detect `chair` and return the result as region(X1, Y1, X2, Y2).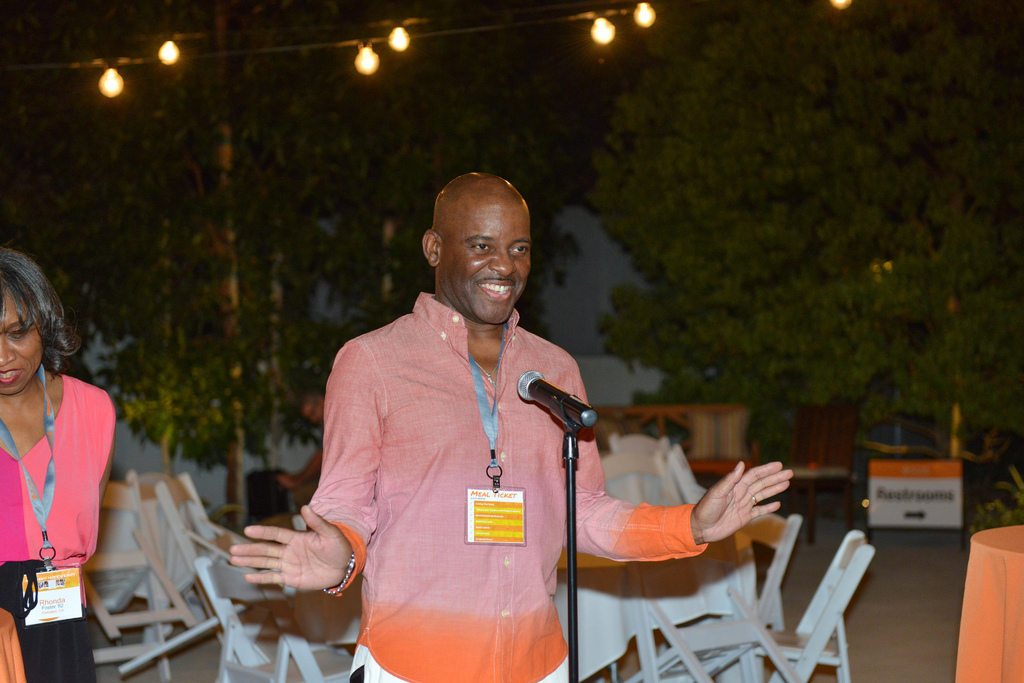
region(751, 527, 882, 682).
